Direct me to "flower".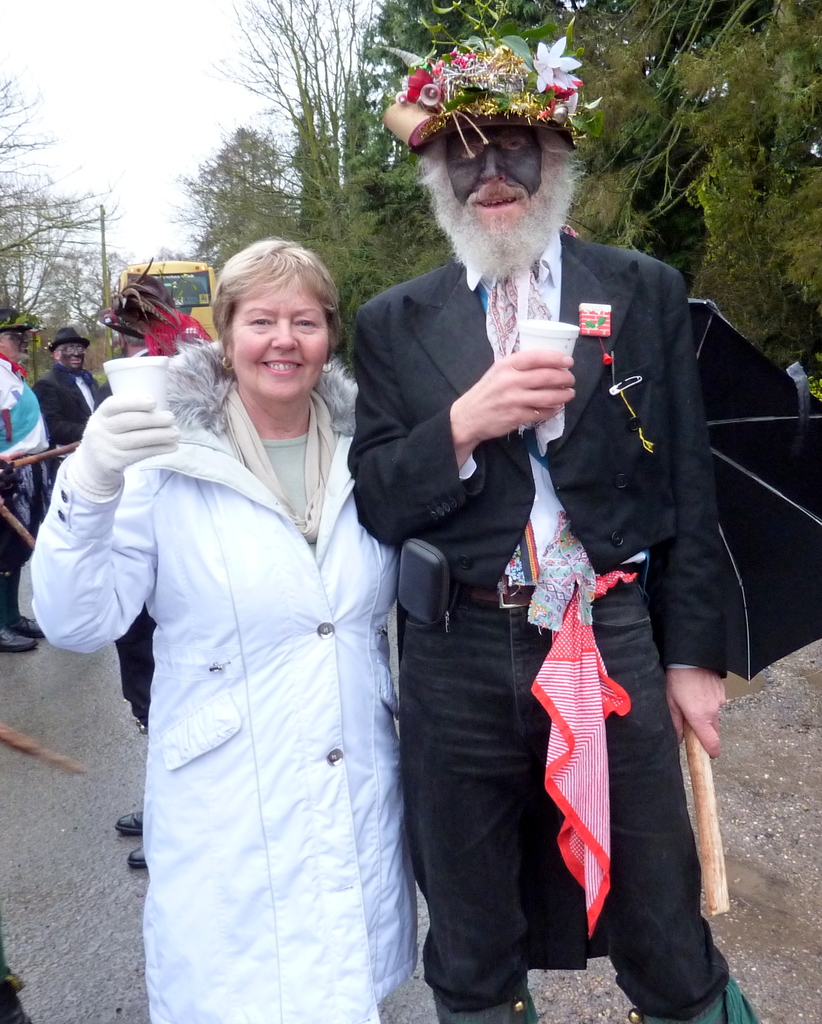
Direction: 532/36/582/92.
